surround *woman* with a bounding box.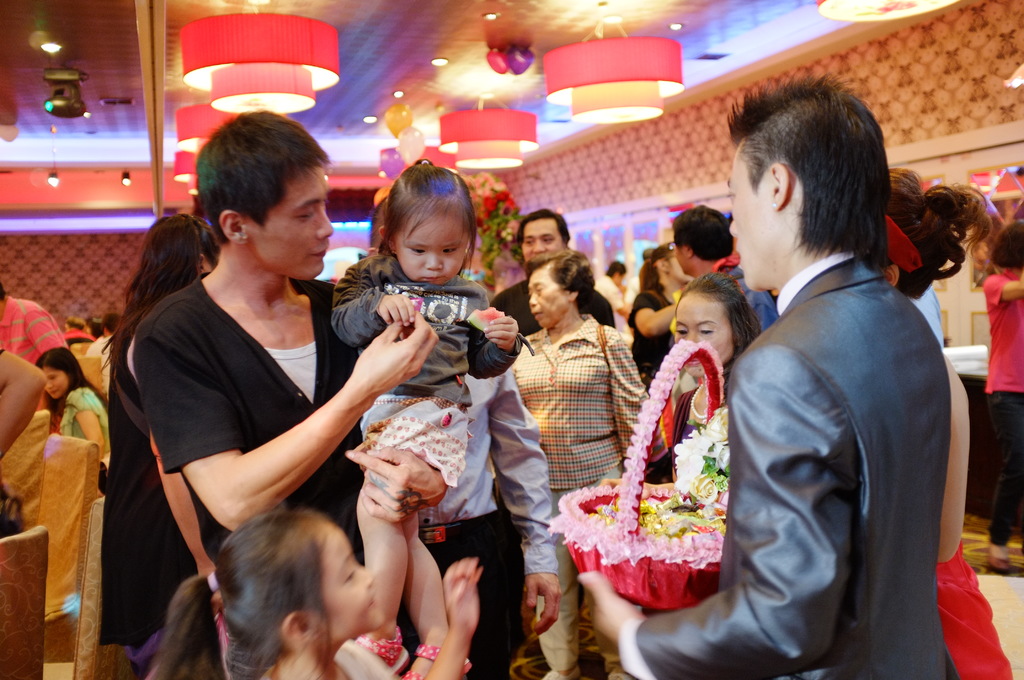
[33,341,120,504].
